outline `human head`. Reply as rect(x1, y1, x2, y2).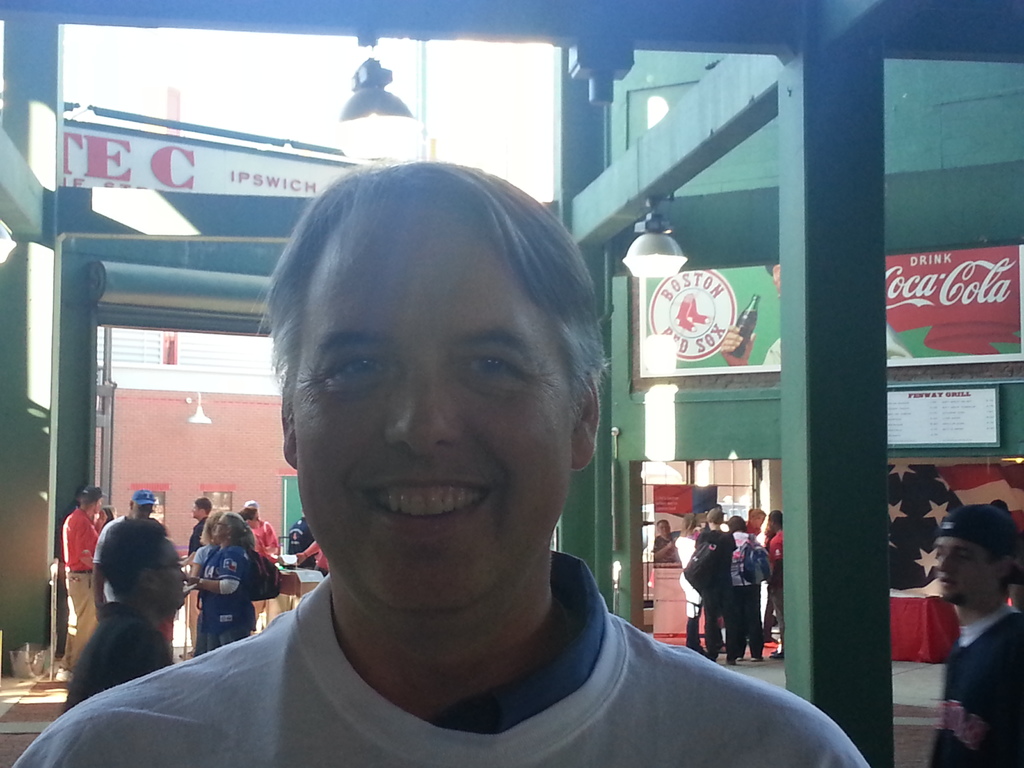
rect(684, 511, 696, 530).
